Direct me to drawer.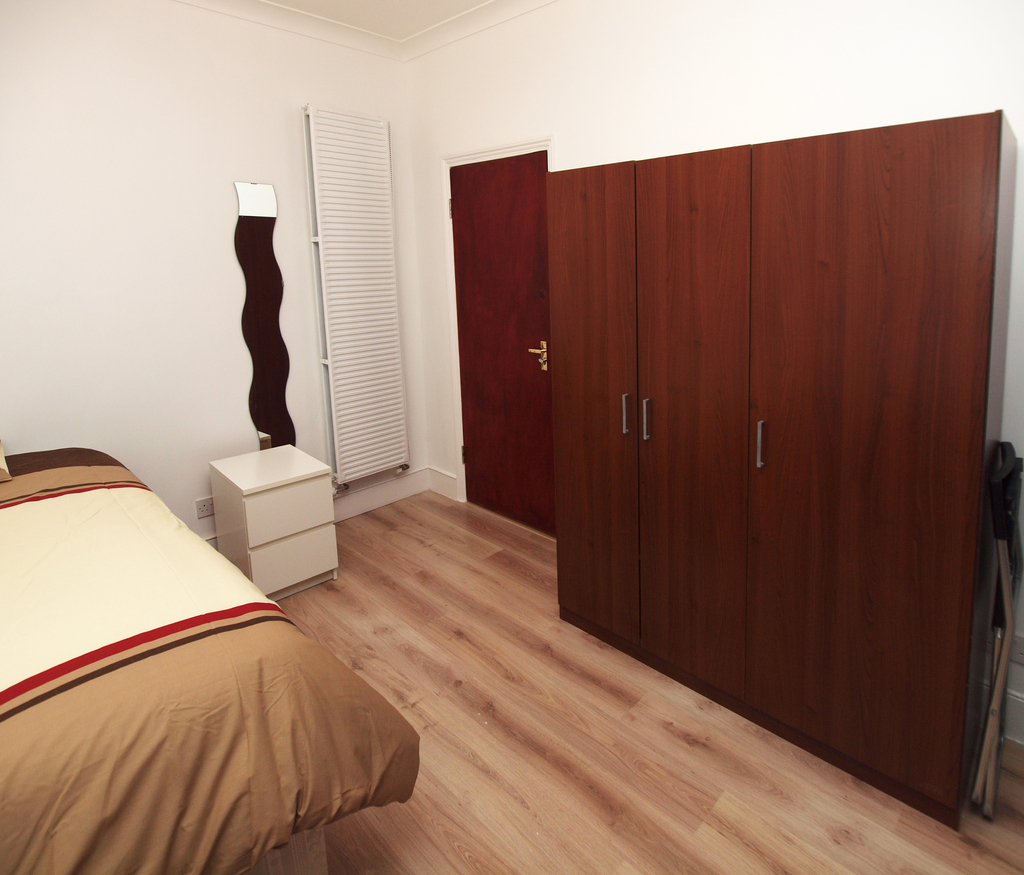
Direction: bbox=[252, 526, 338, 596].
